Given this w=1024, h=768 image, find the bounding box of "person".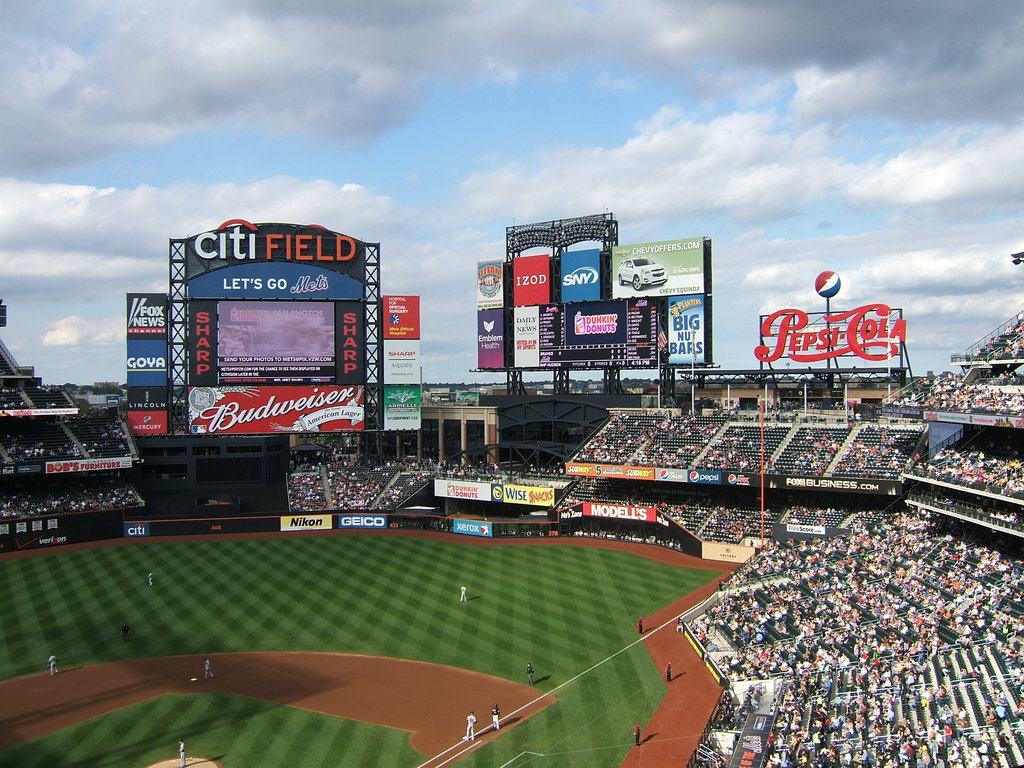
(525,661,536,691).
